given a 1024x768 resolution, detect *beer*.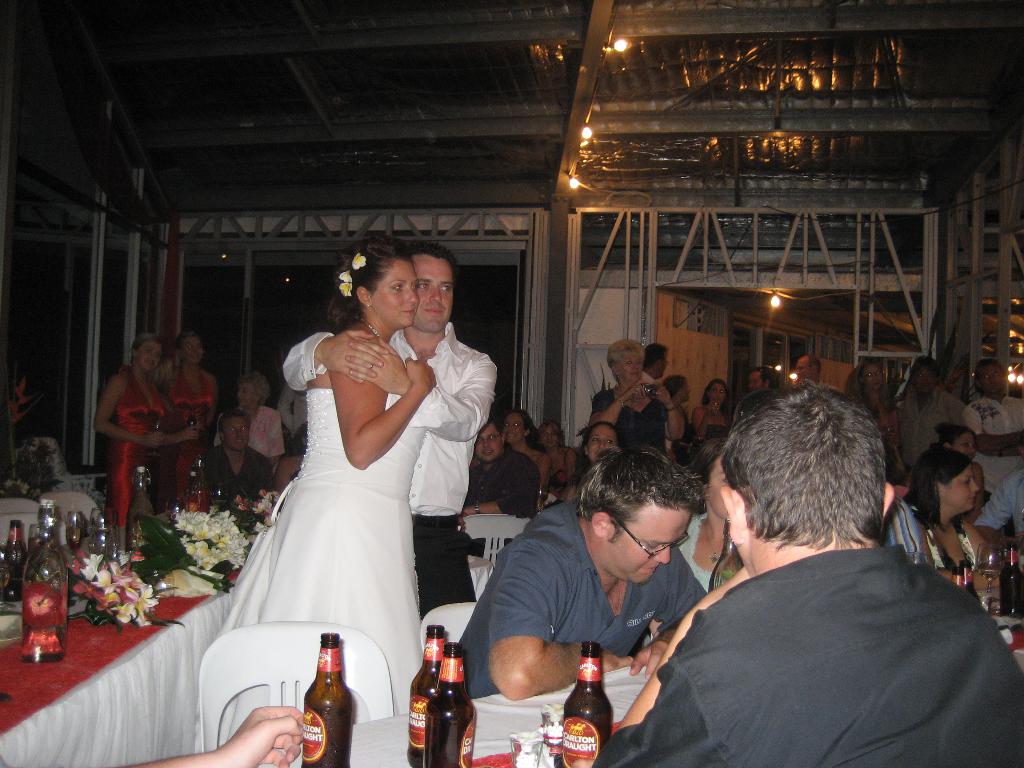
[left=559, top=644, right=612, bottom=766].
